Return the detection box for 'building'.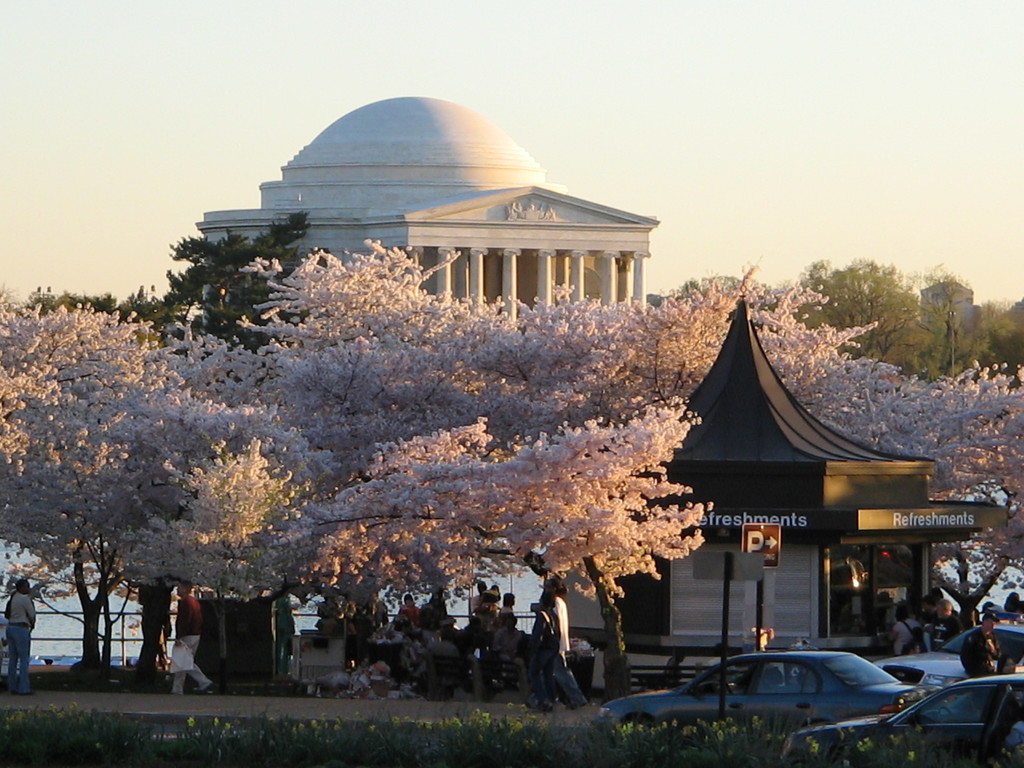
bbox=[202, 97, 688, 339].
